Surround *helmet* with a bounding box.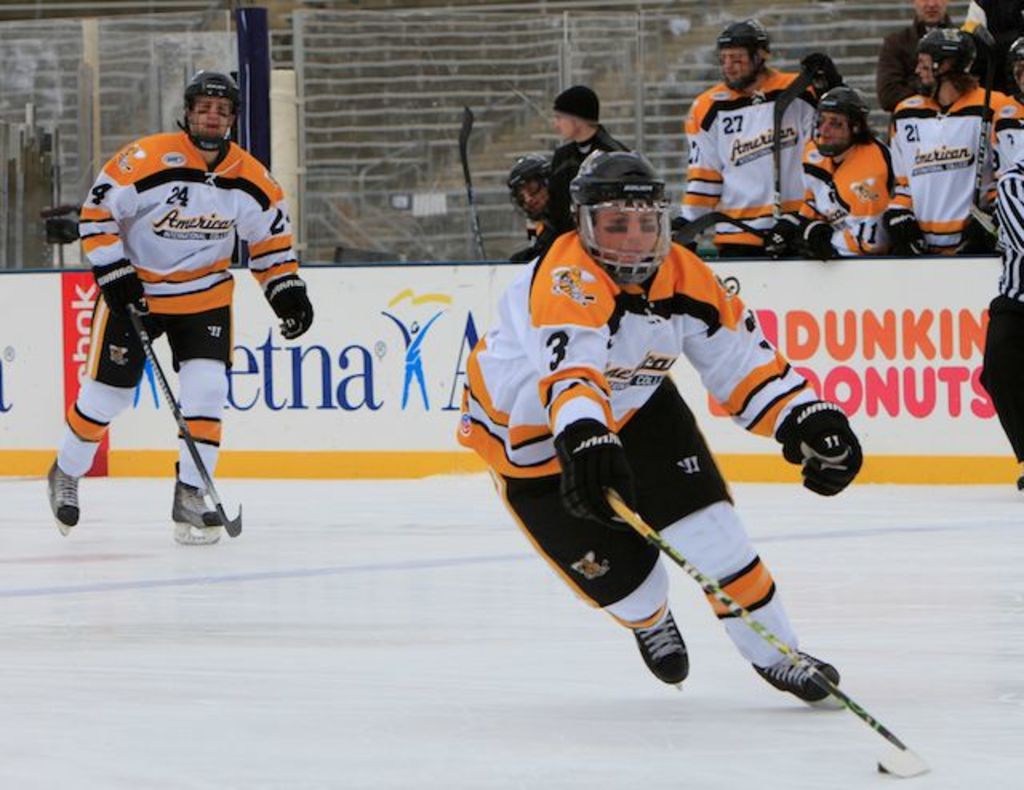
910, 19, 968, 94.
